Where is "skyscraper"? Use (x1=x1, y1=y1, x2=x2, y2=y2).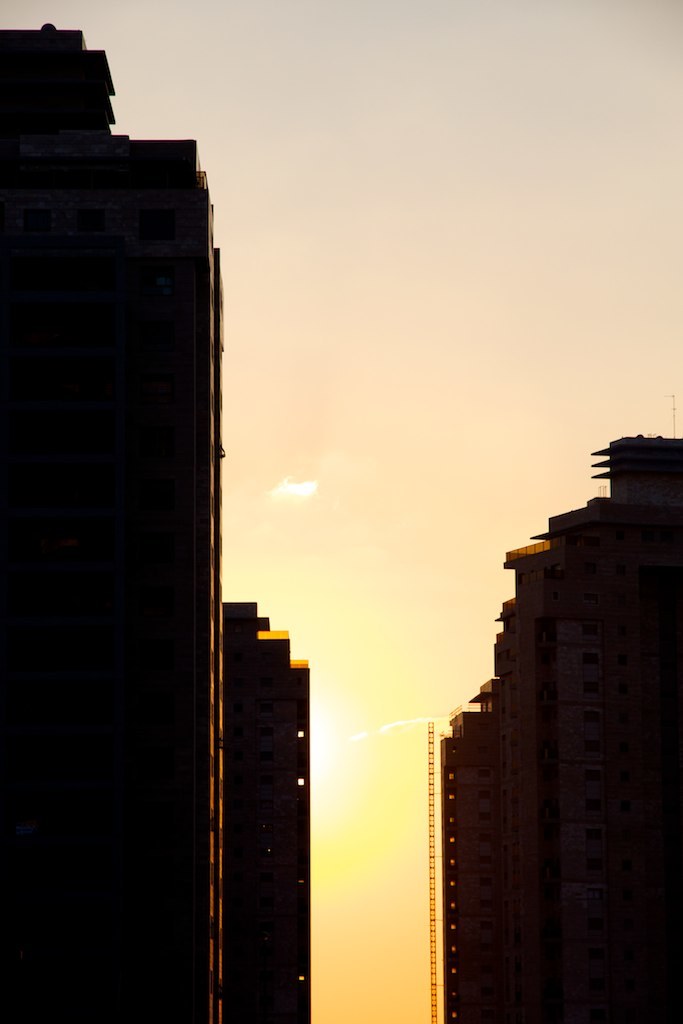
(x1=36, y1=20, x2=362, y2=1019).
